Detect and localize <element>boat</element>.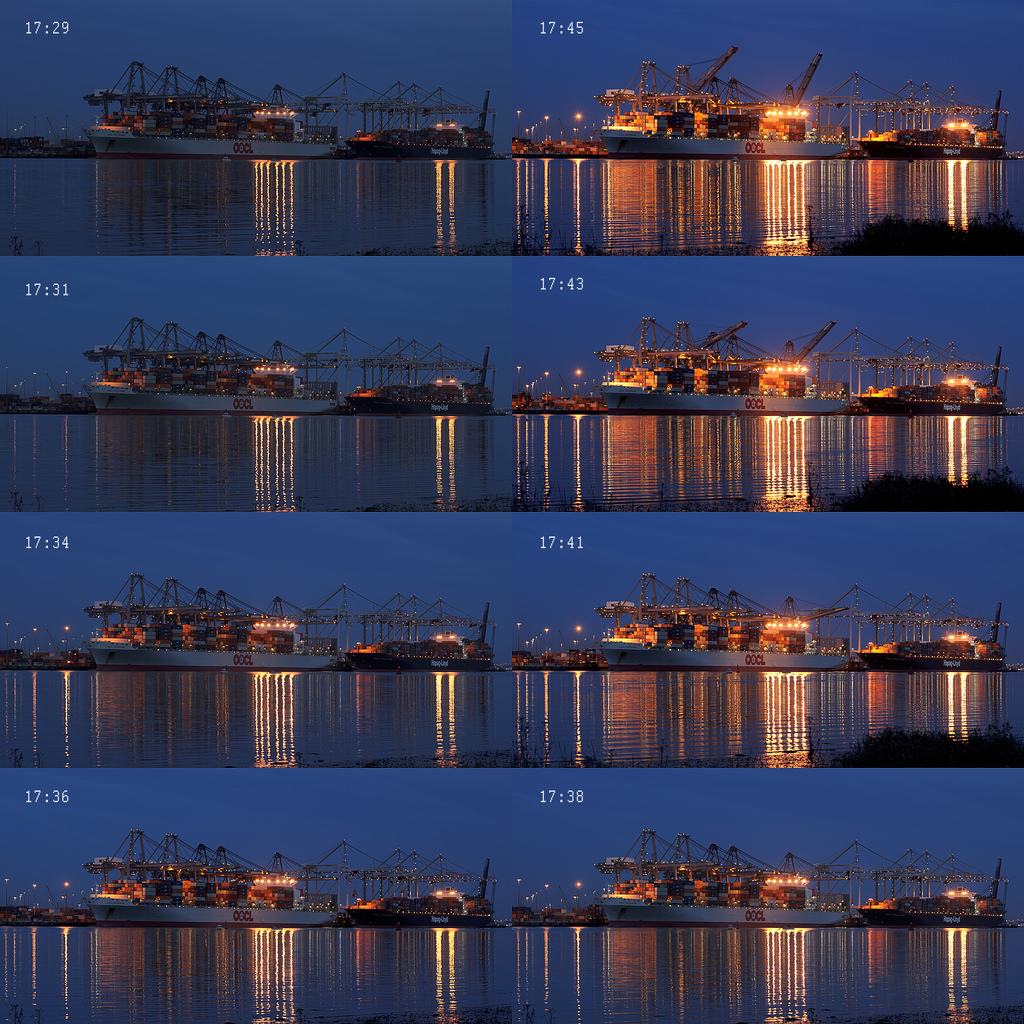
Localized at <bbox>81, 58, 344, 157</bbox>.
